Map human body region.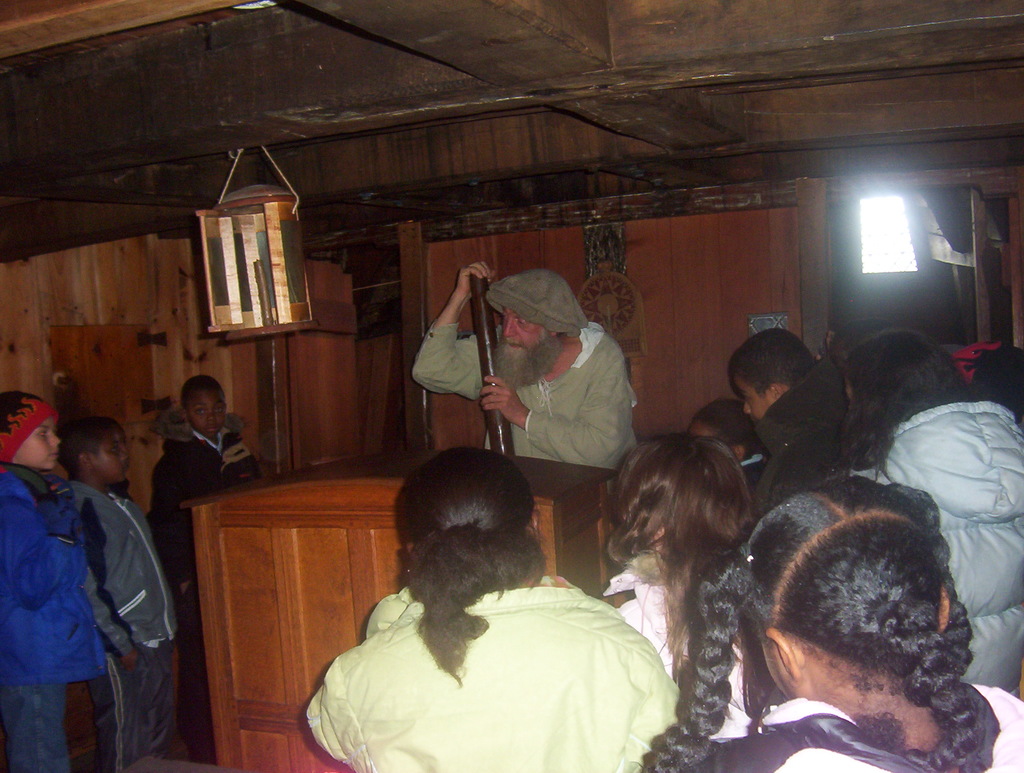
Mapped to region(67, 482, 179, 772).
